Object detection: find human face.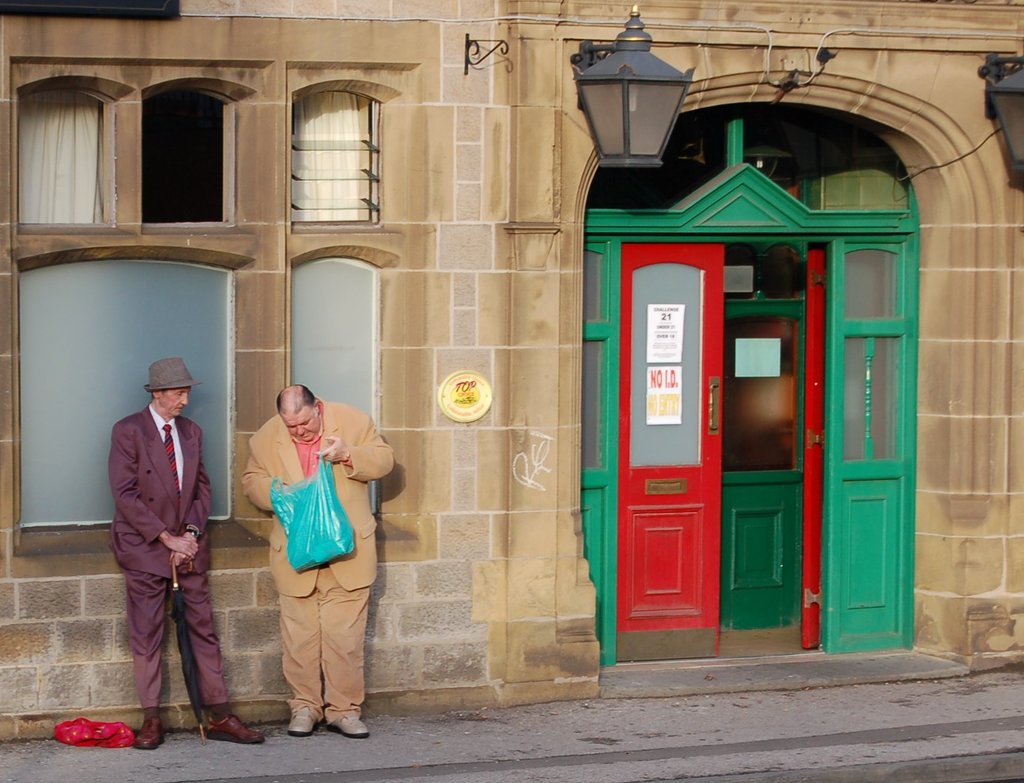
[left=164, top=389, right=190, bottom=420].
